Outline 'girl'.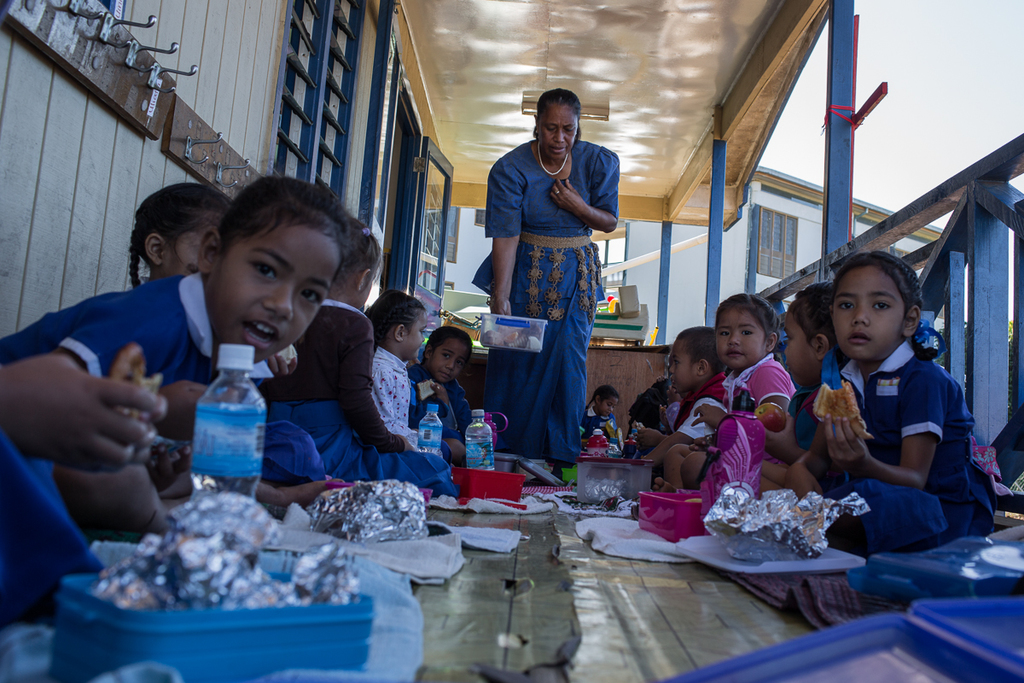
Outline: region(367, 287, 422, 447).
